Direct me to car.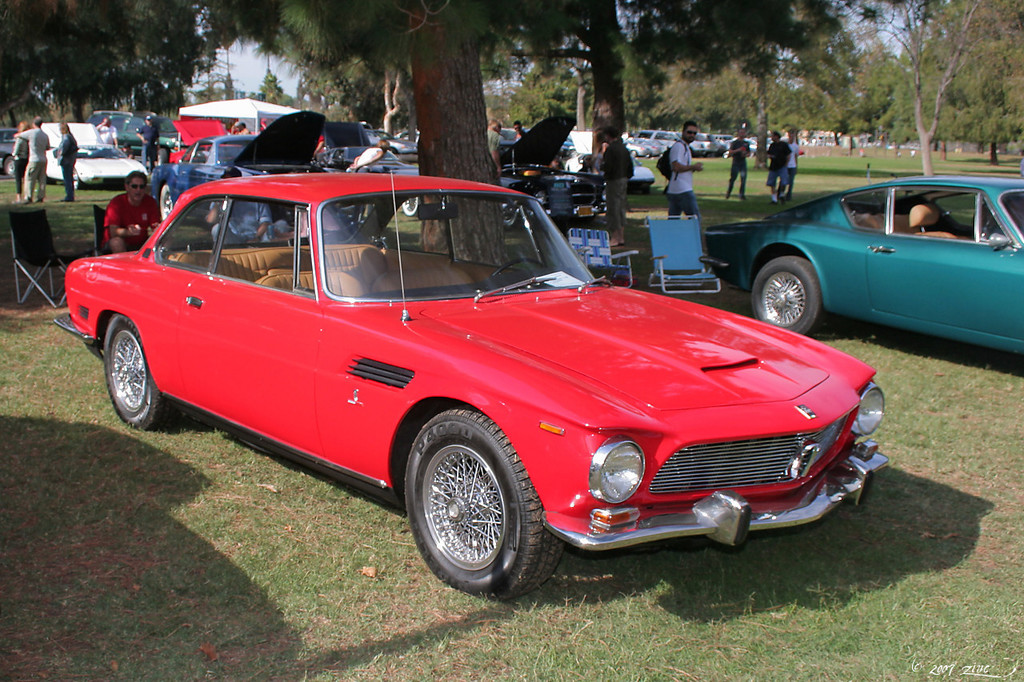
Direction: x1=147 y1=111 x2=334 y2=222.
